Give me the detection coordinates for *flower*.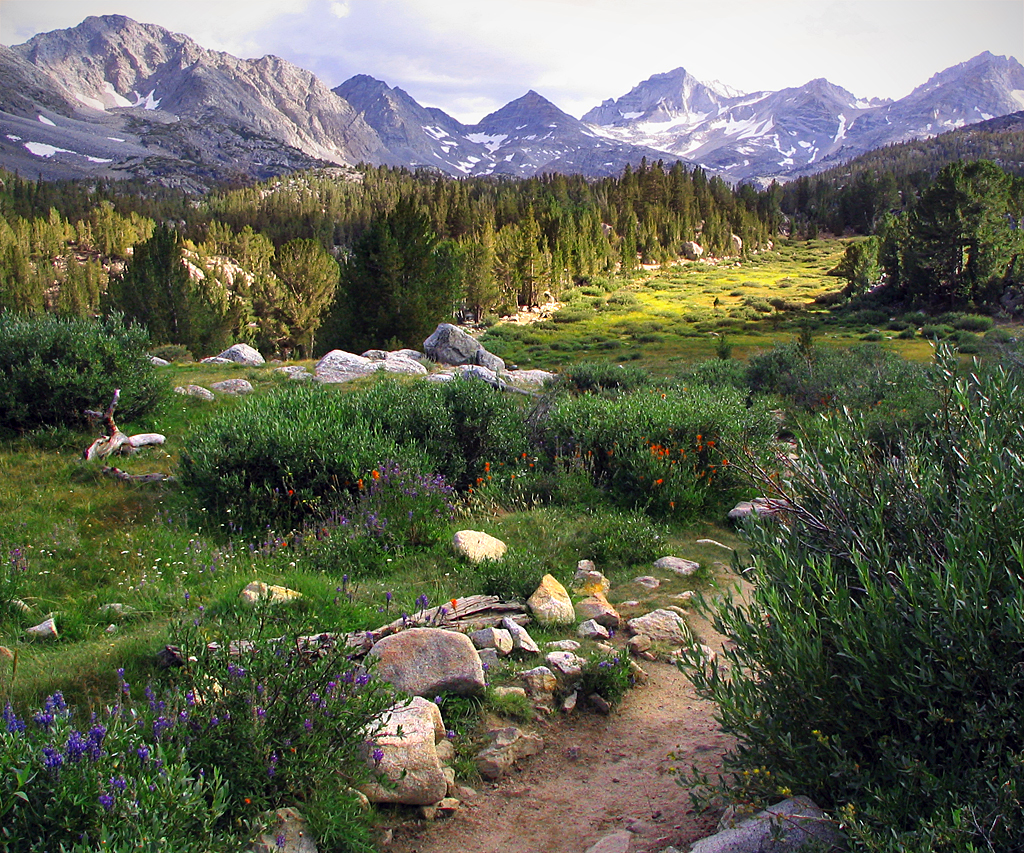
left=666, top=497, right=680, bottom=512.
